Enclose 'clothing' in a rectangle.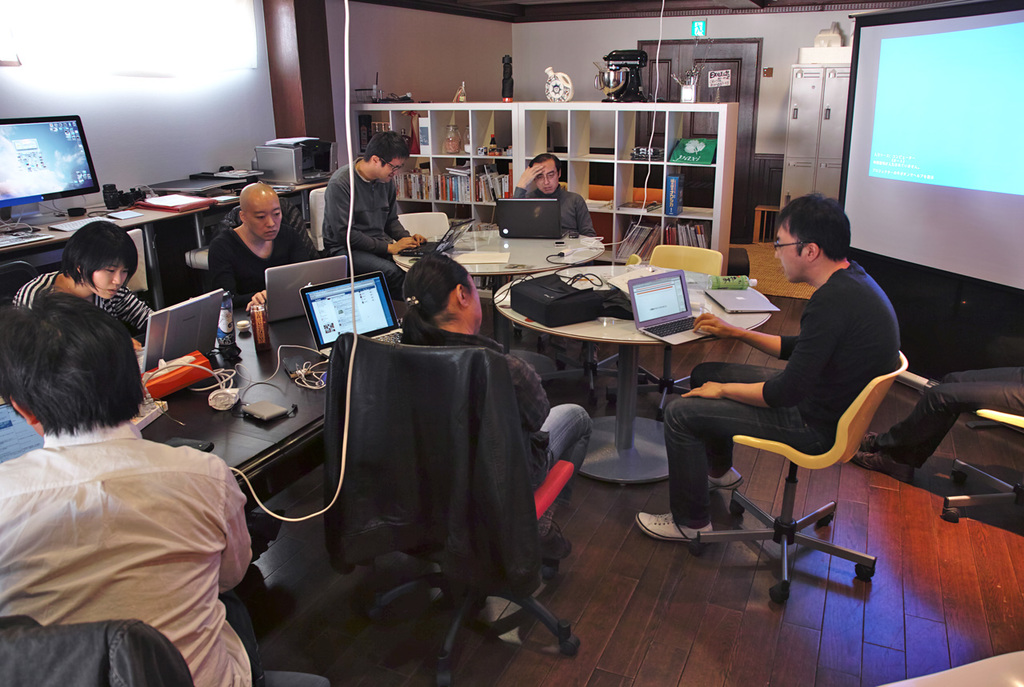
box=[498, 182, 598, 238].
